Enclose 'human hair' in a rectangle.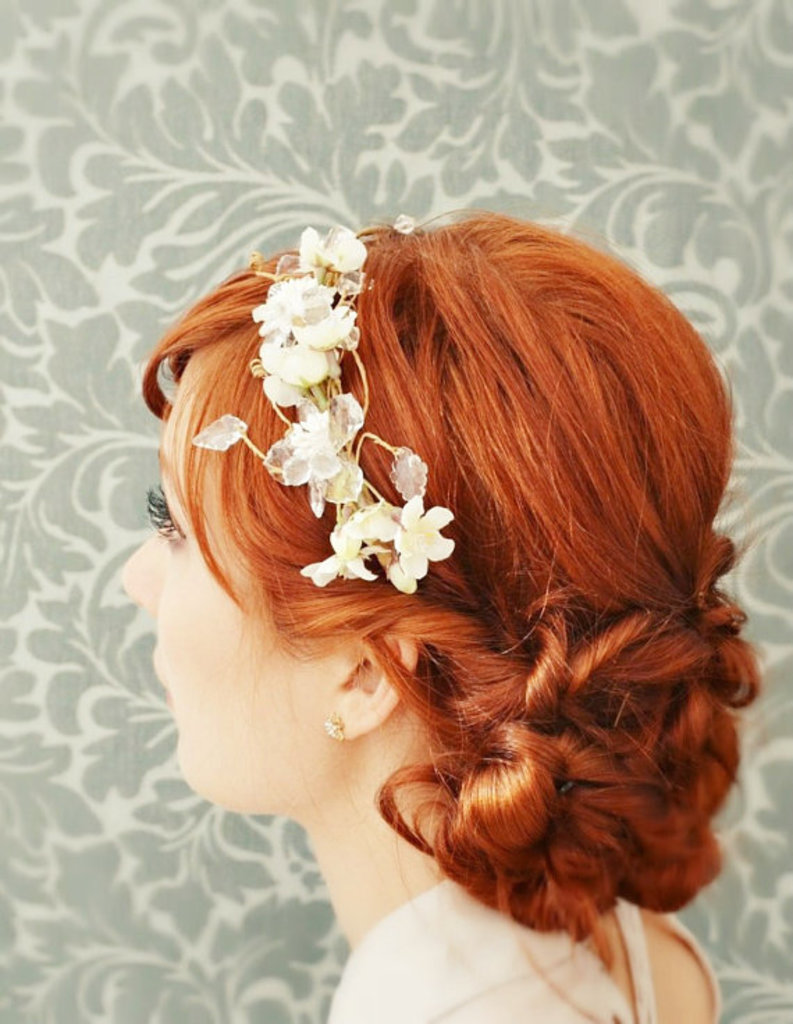
bbox(134, 167, 760, 932).
